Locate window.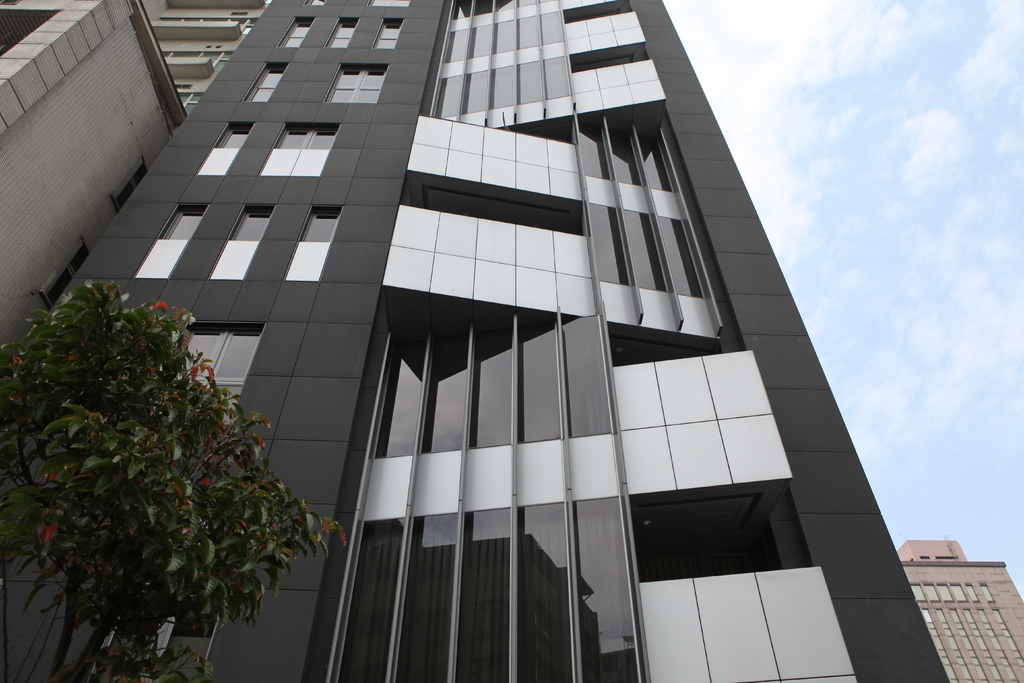
Bounding box: <bbox>164, 45, 227, 68</bbox>.
